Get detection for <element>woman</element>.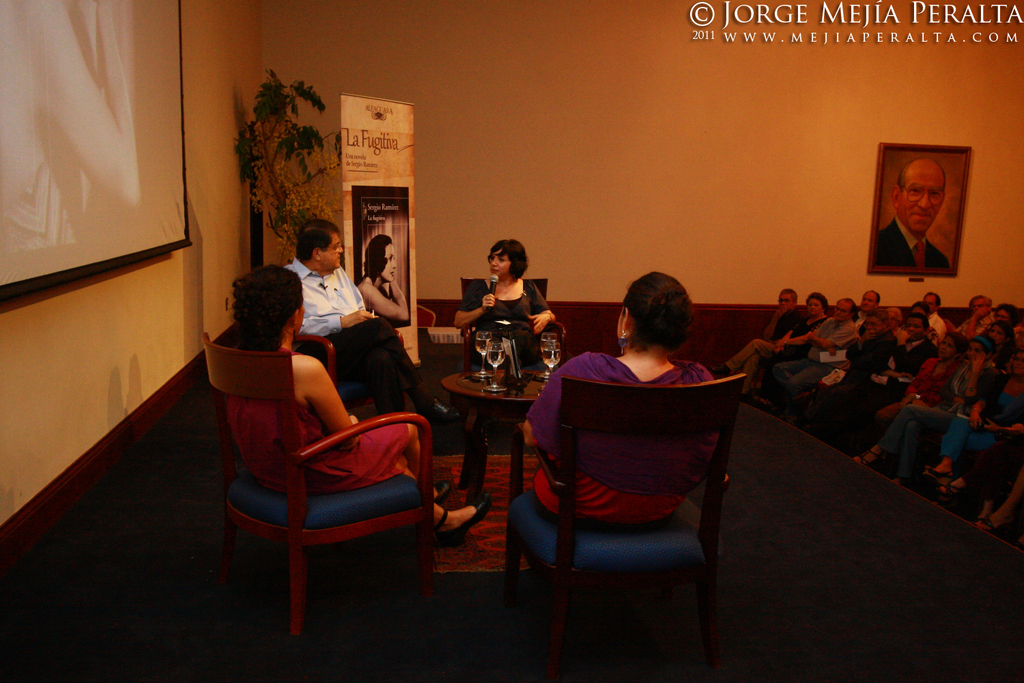
Detection: select_region(851, 332, 965, 468).
